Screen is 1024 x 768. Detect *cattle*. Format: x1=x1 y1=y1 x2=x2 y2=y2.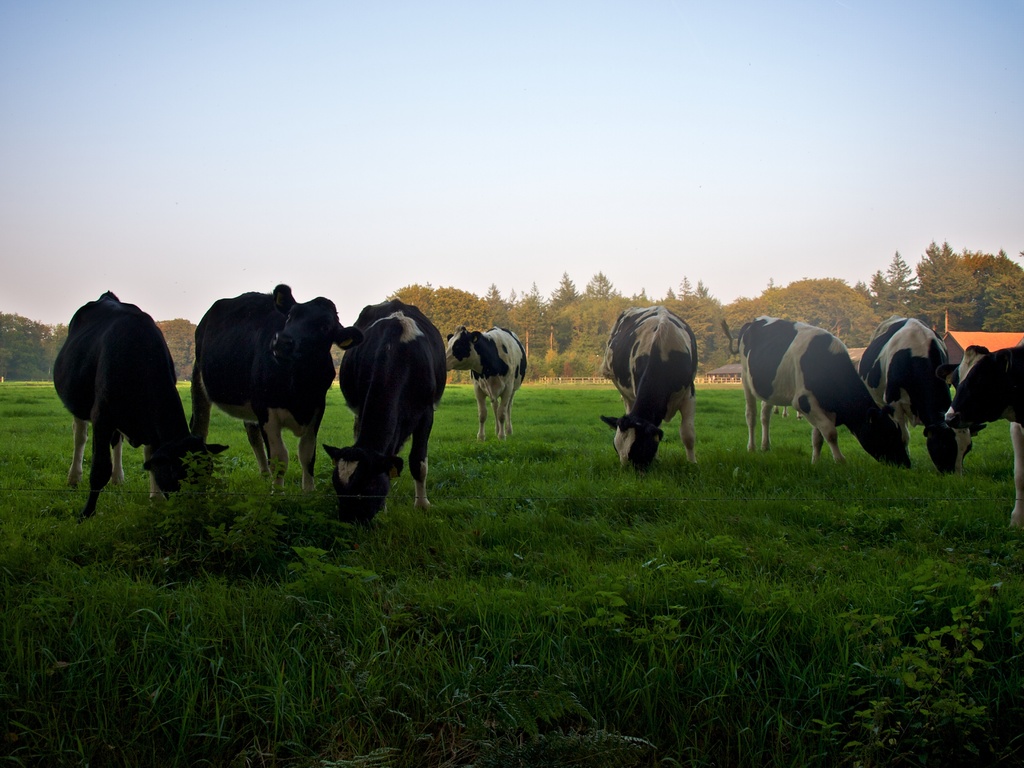
x1=191 y1=281 x2=342 y2=512.
